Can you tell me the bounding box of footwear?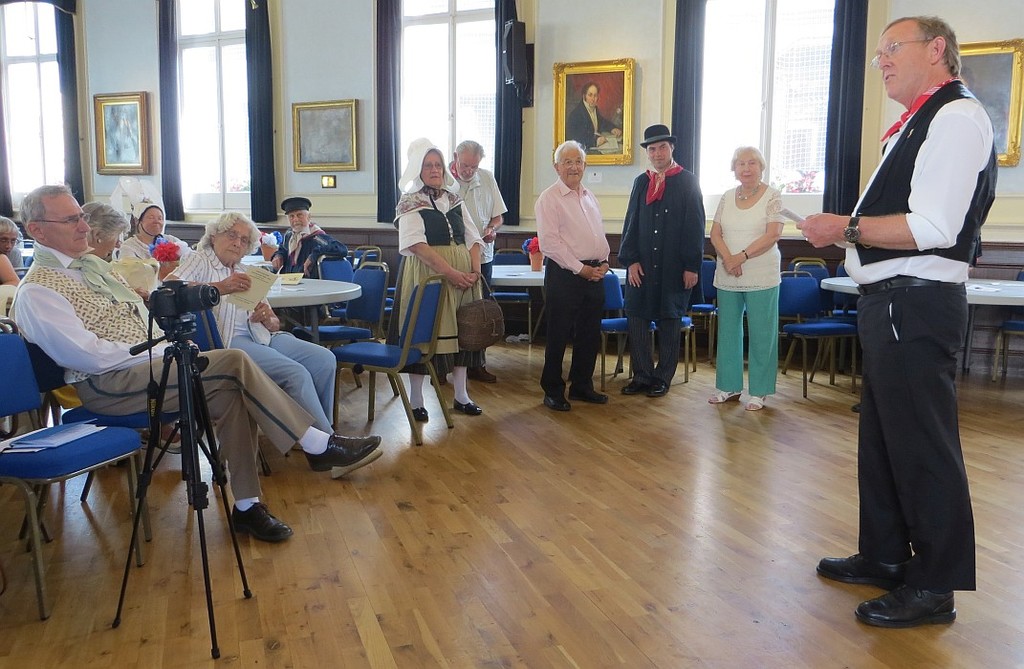
crop(470, 366, 498, 381).
